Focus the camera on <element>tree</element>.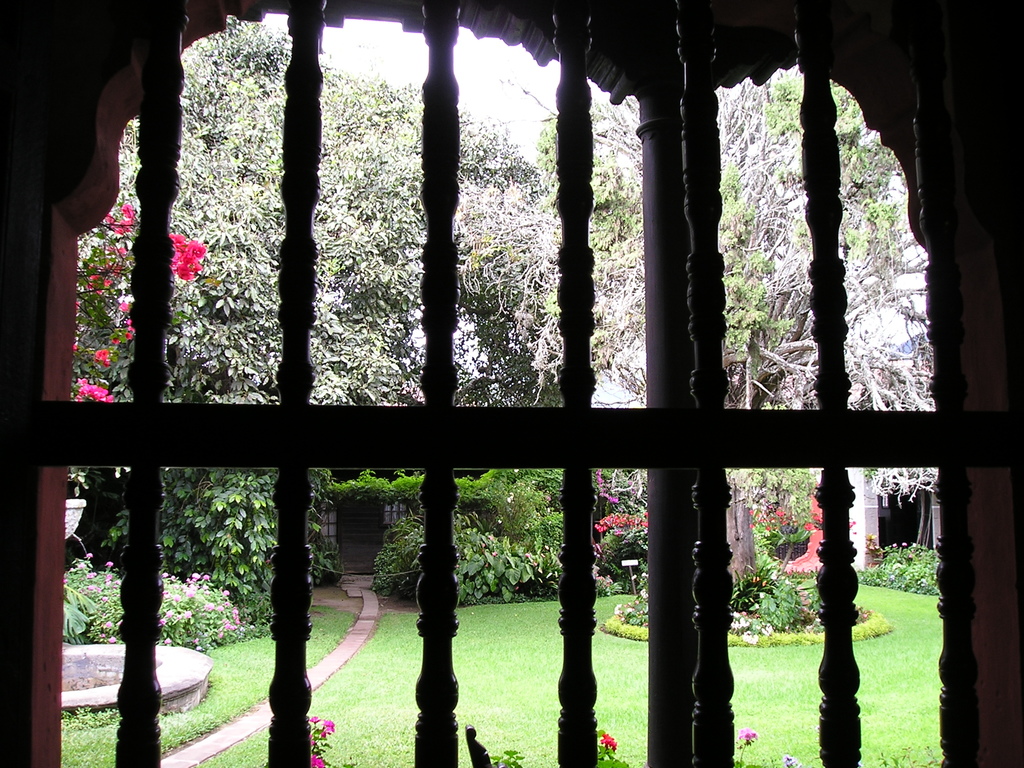
Focus region: x1=579 y1=77 x2=948 y2=587.
